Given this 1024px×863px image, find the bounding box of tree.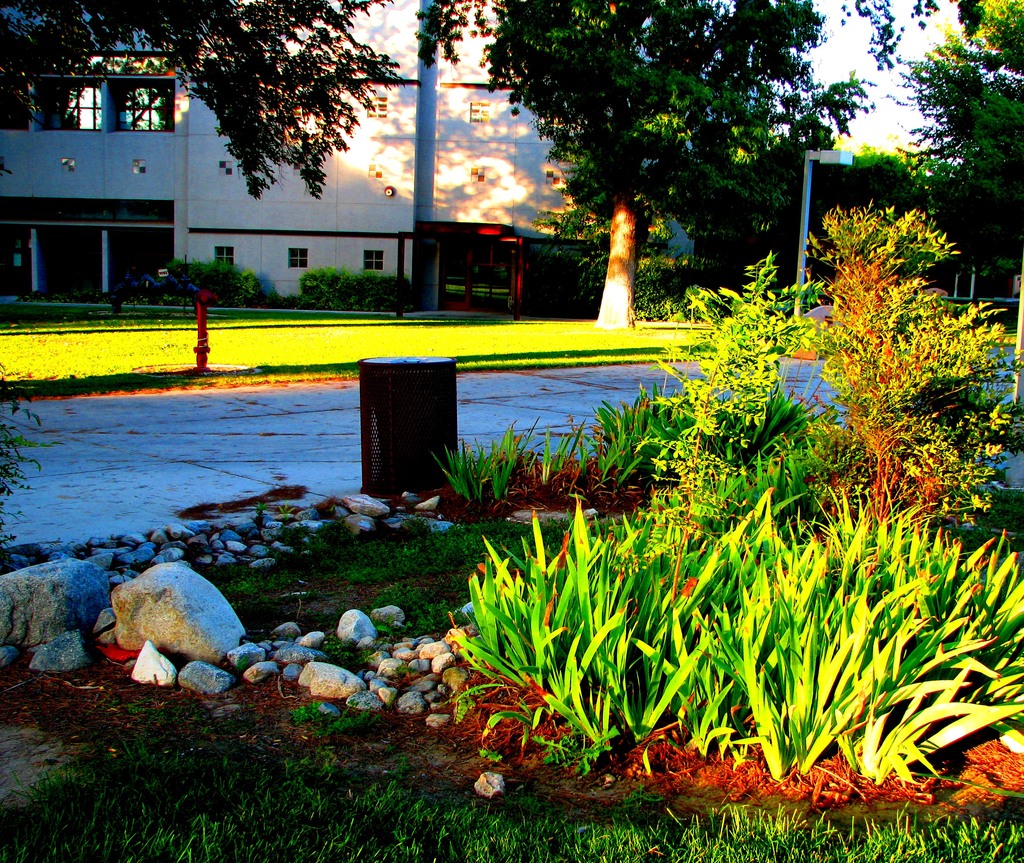
877 0 1023 282.
